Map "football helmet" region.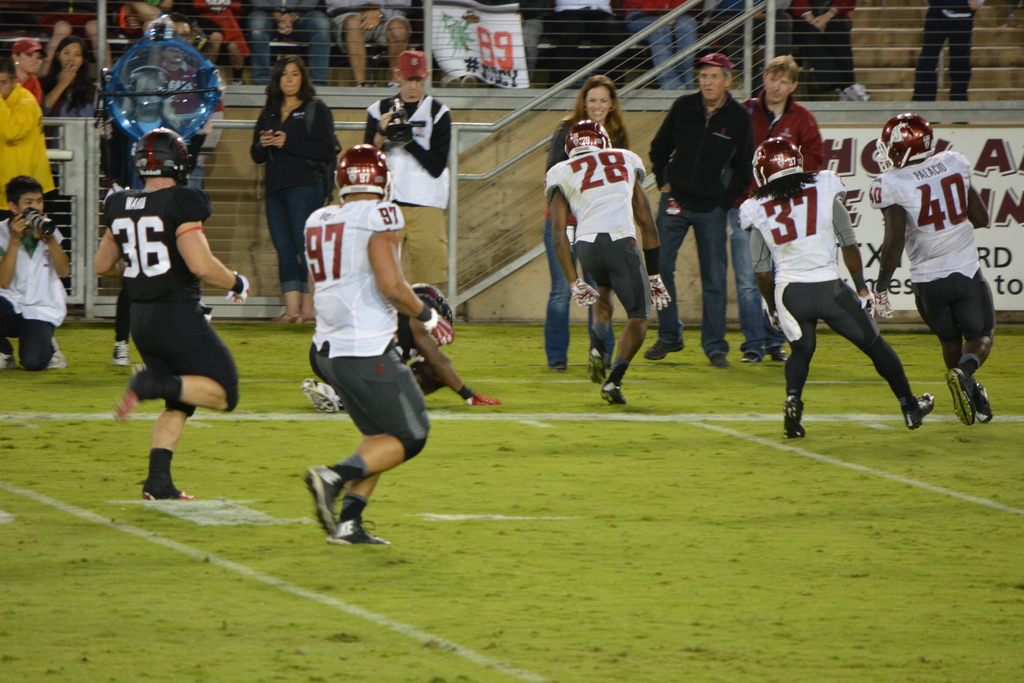
Mapped to {"x1": 135, "y1": 122, "x2": 189, "y2": 179}.
